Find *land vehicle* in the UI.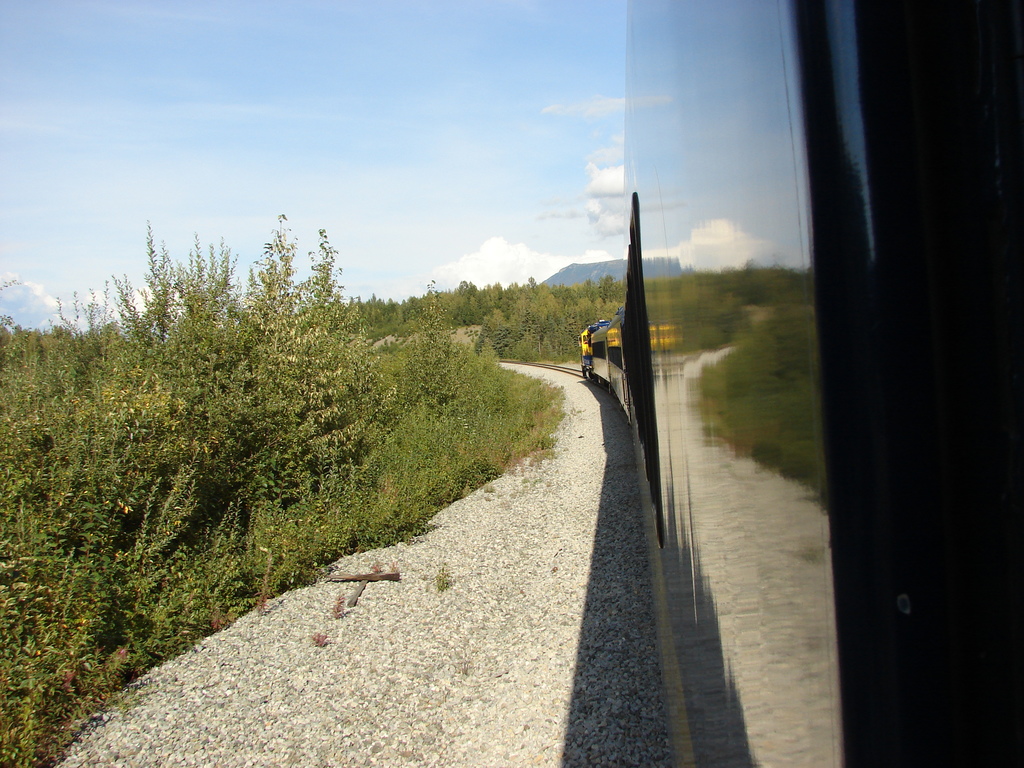
UI element at [left=573, top=0, right=1023, bottom=767].
